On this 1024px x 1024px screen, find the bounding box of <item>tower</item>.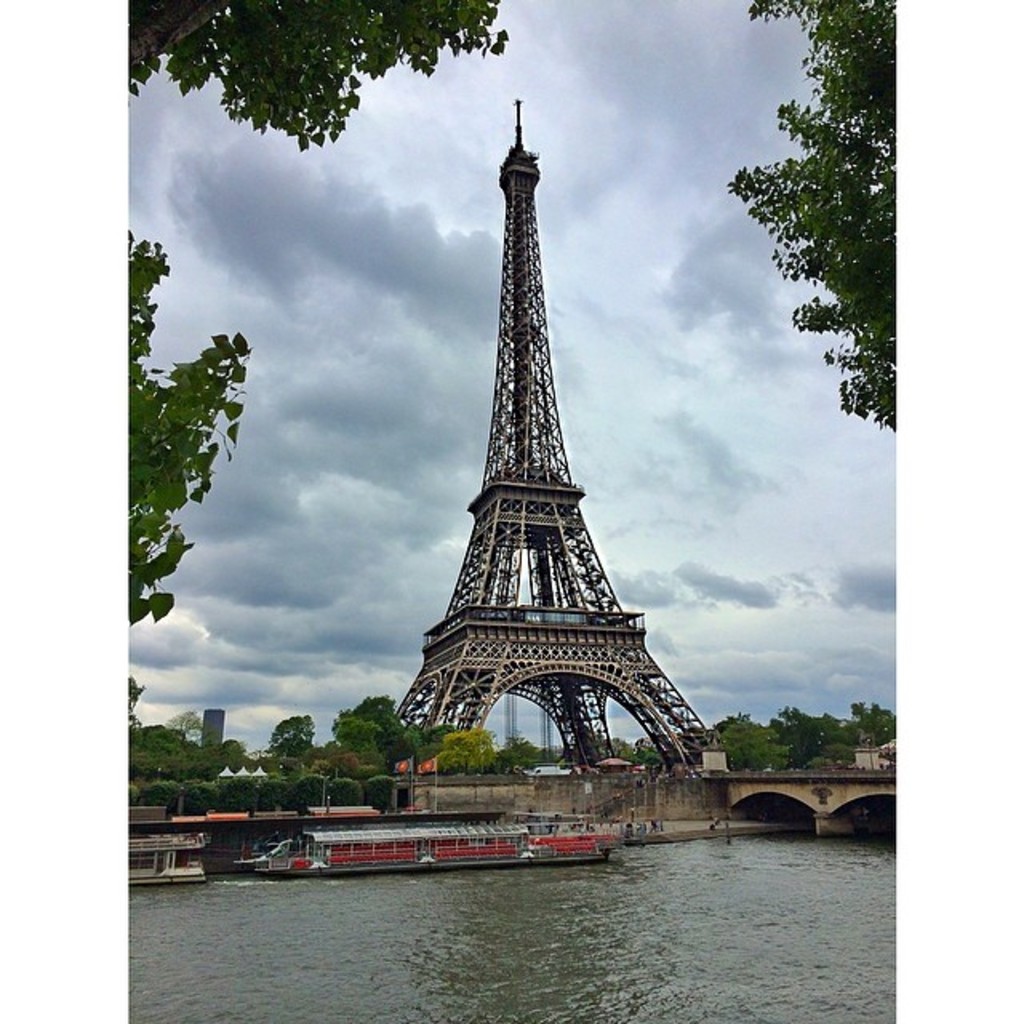
Bounding box: bbox(394, 99, 720, 779).
